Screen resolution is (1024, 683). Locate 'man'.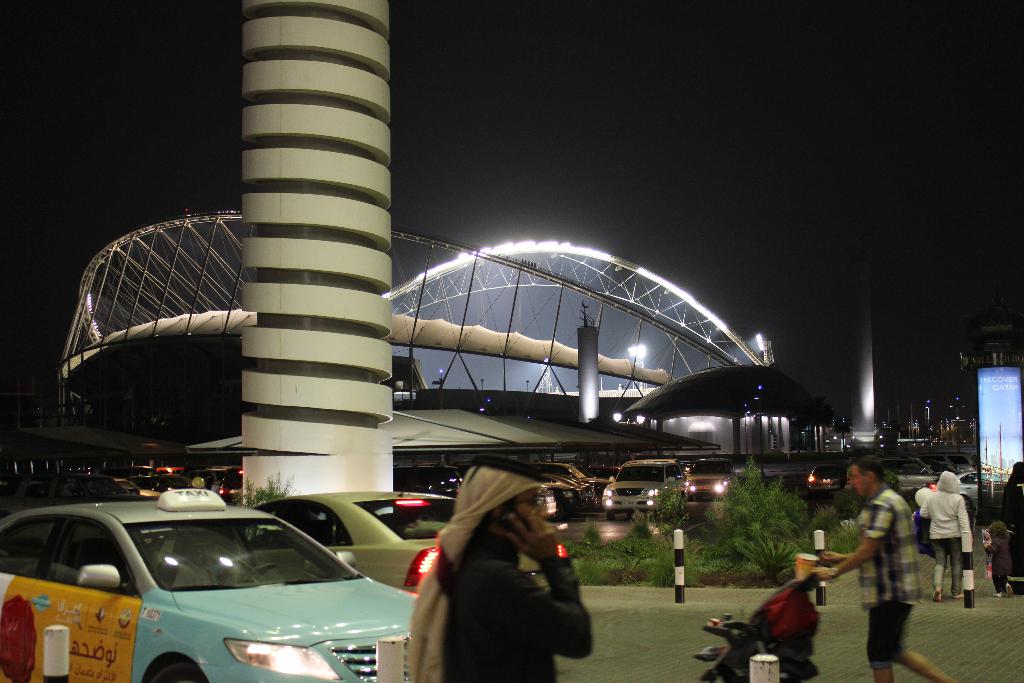
[x1=808, y1=456, x2=967, y2=682].
